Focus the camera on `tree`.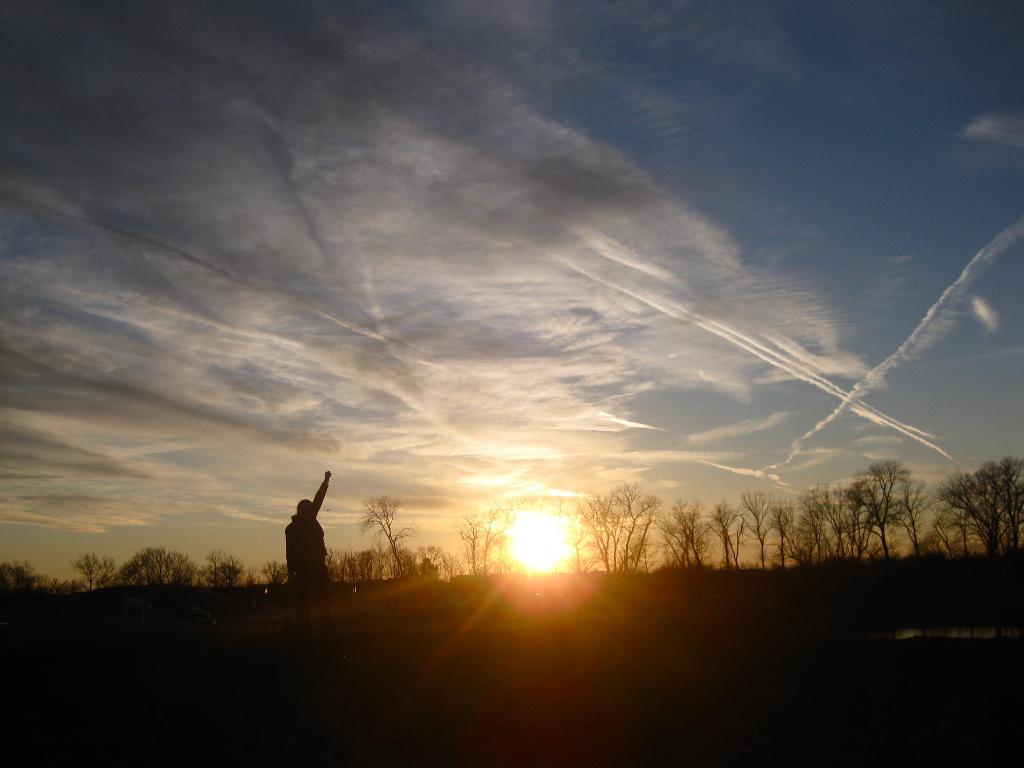
Focus region: select_region(357, 492, 421, 574).
